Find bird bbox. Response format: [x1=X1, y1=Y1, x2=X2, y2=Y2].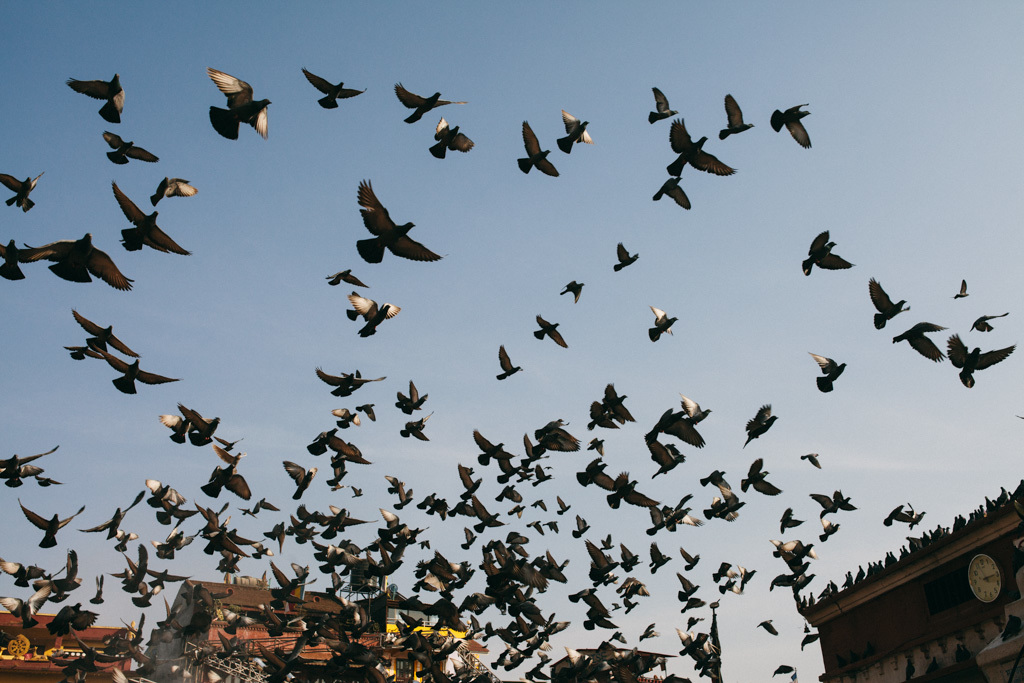
[x1=300, y1=68, x2=366, y2=113].
